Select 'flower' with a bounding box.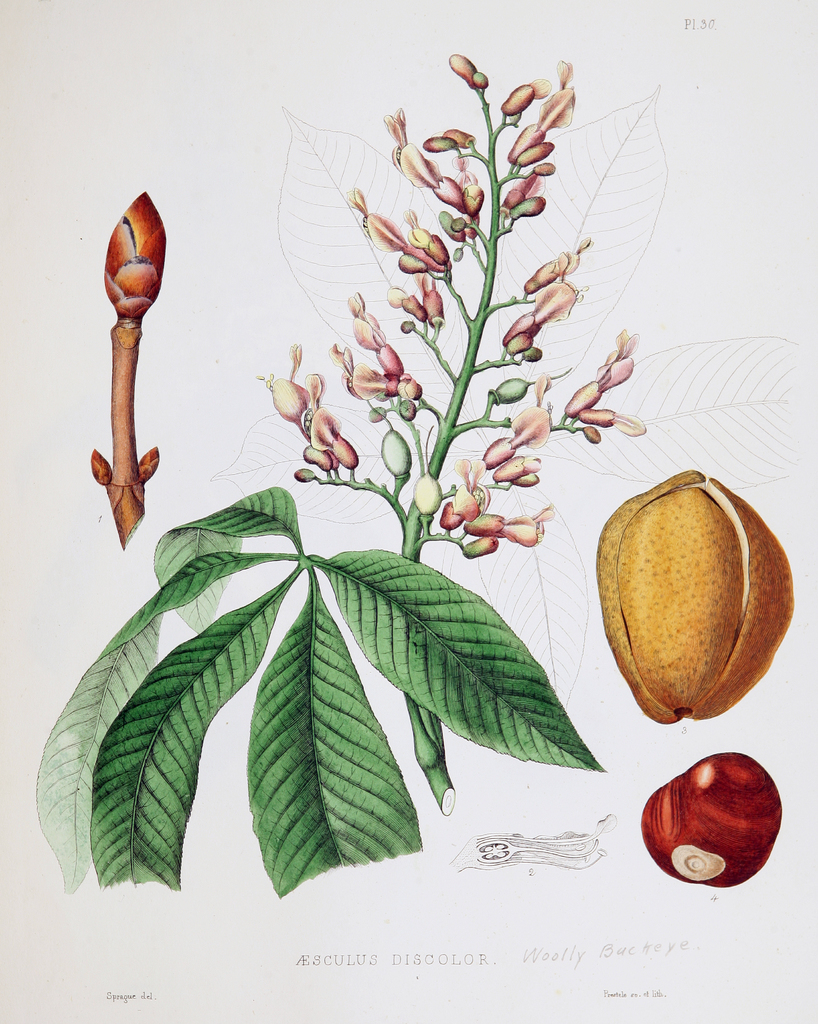
x1=538 y1=68 x2=578 y2=136.
